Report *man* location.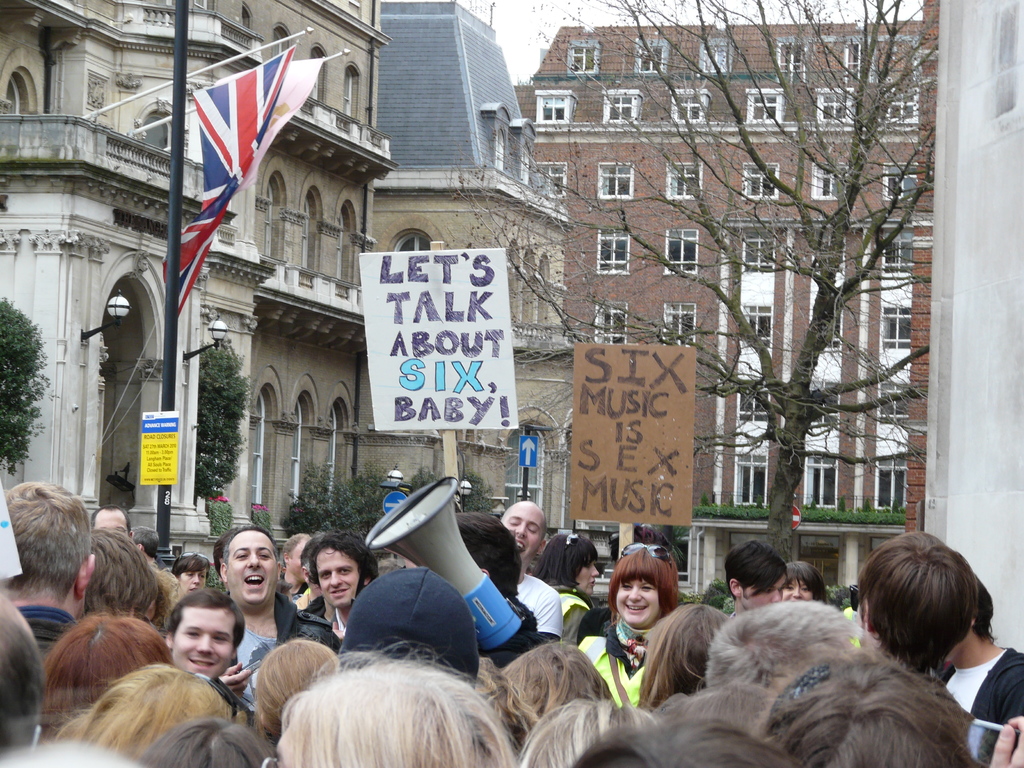
Report: {"x1": 172, "y1": 552, "x2": 206, "y2": 592}.
